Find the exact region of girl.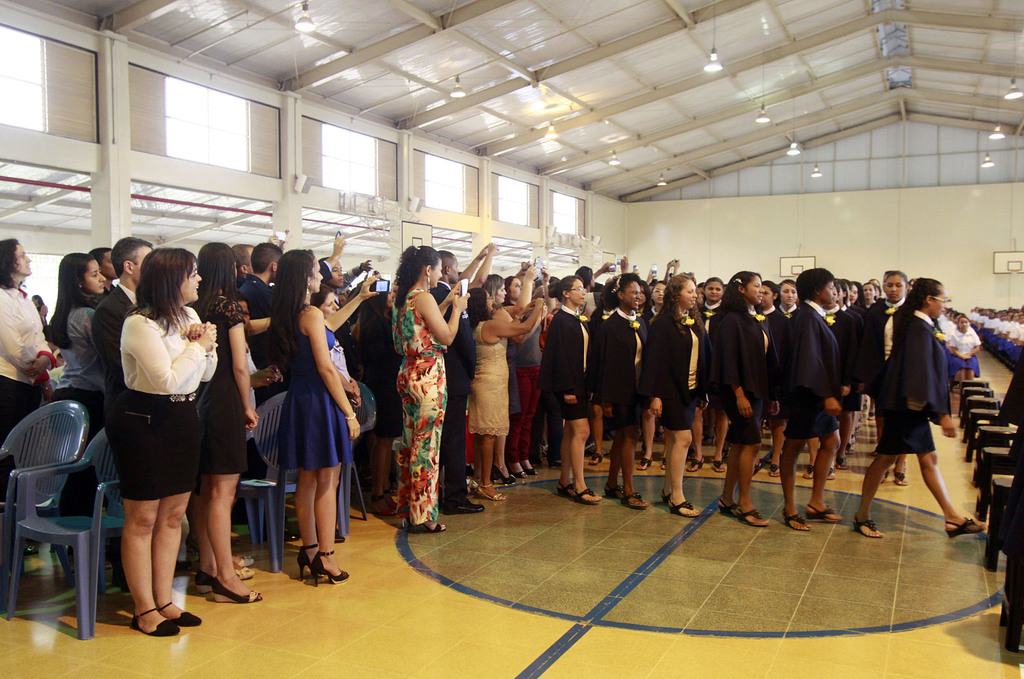
Exact region: [left=644, top=274, right=707, bottom=511].
